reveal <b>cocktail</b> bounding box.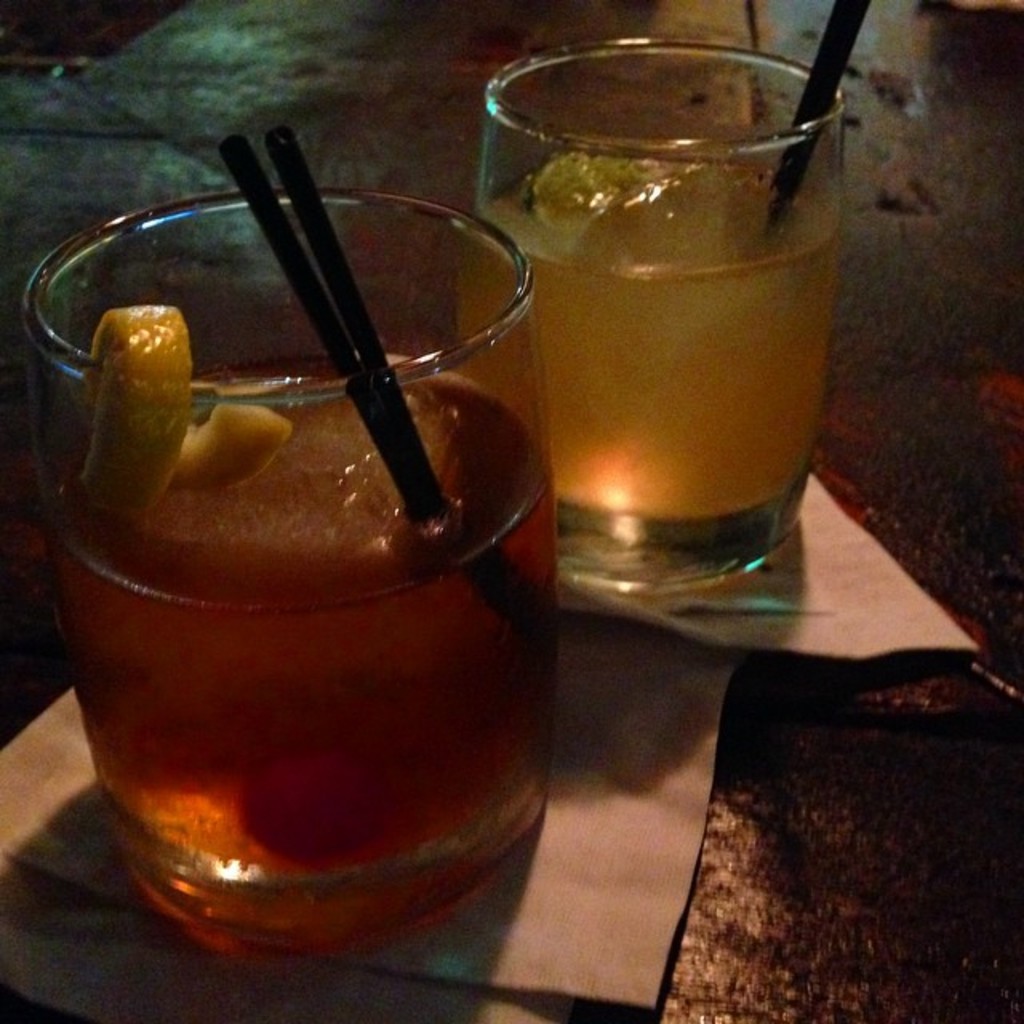
Revealed: (x1=469, y1=38, x2=845, y2=597).
